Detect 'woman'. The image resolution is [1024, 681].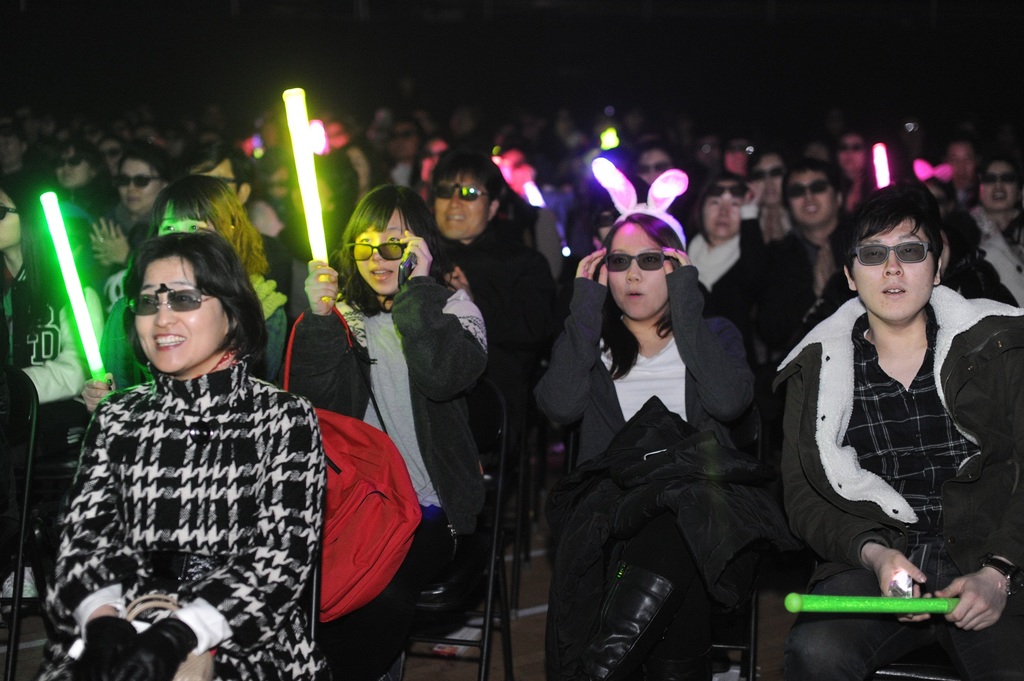
bbox(289, 182, 495, 680).
